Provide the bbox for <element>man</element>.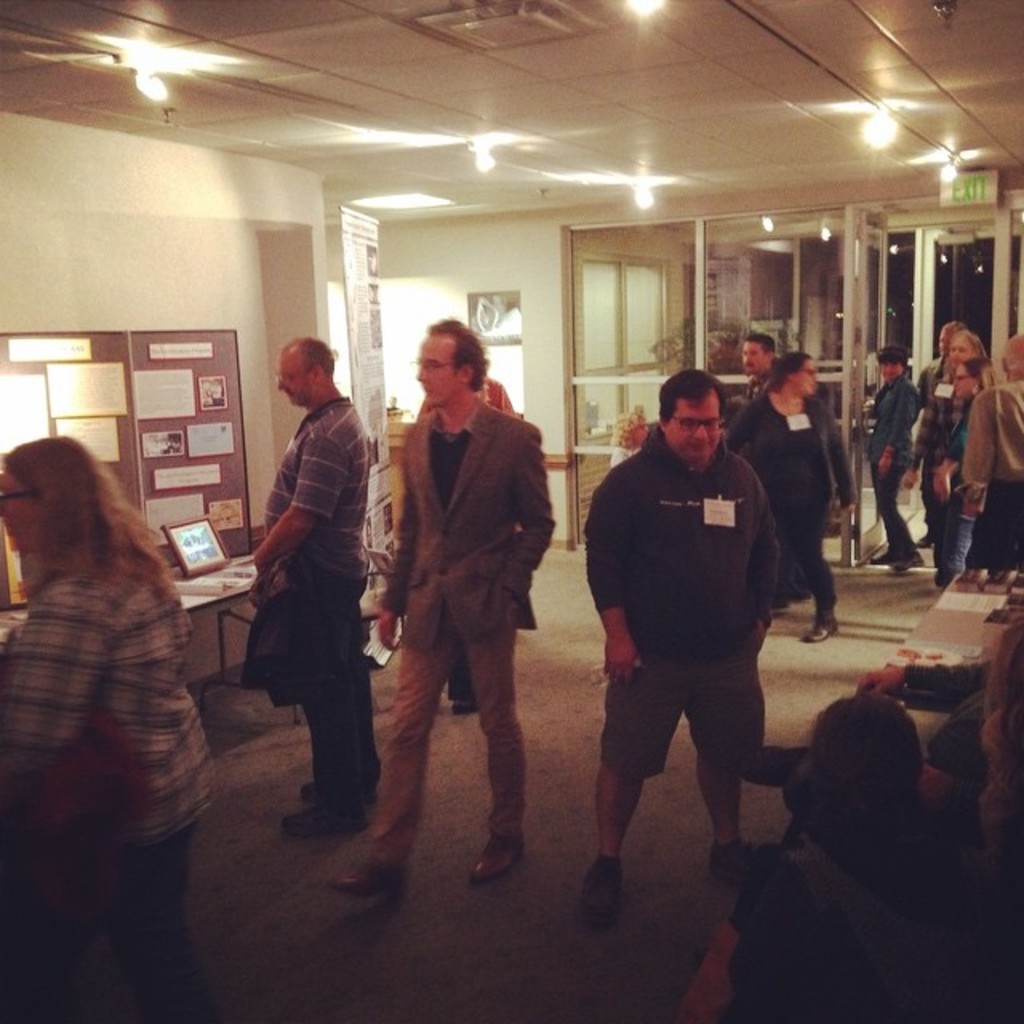
bbox(328, 317, 558, 901).
